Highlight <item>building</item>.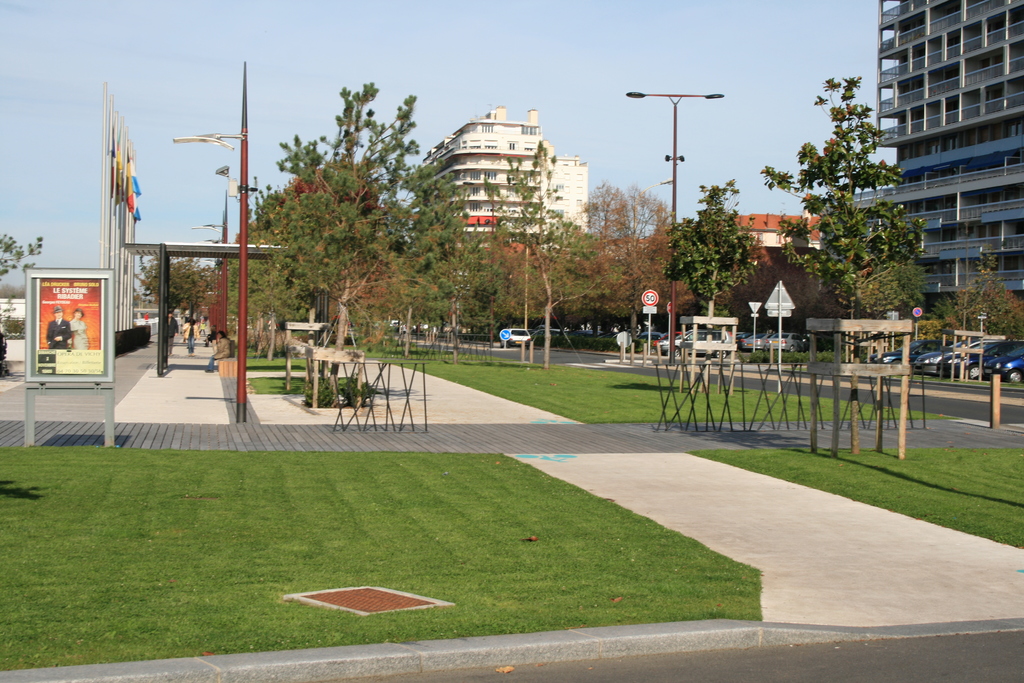
Highlighted region: <bbox>724, 201, 828, 261</bbox>.
